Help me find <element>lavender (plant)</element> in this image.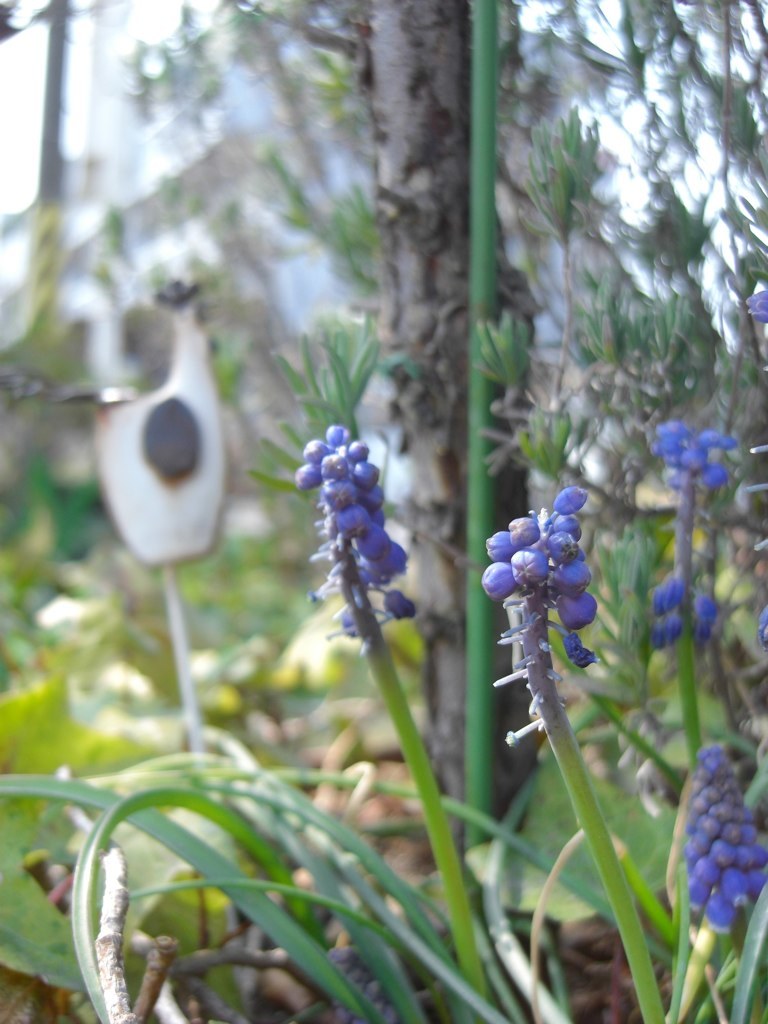
Found it: region(293, 427, 438, 661).
